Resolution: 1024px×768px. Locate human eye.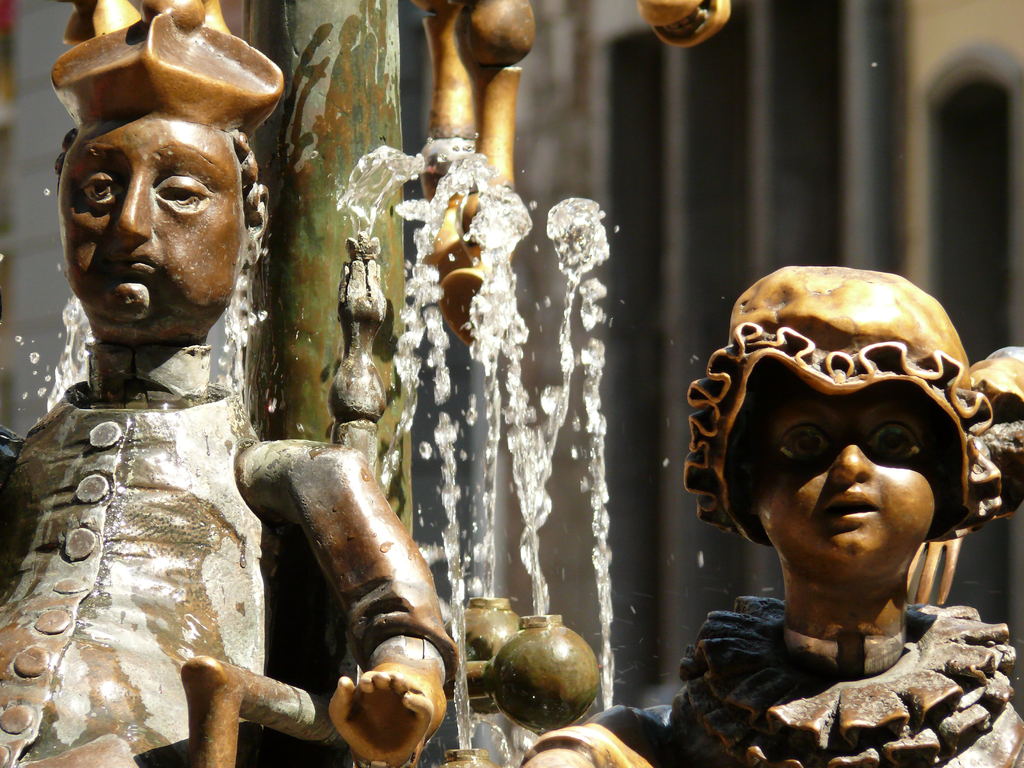
{"x1": 159, "y1": 177, "x2": 200, "y2": 207}.
